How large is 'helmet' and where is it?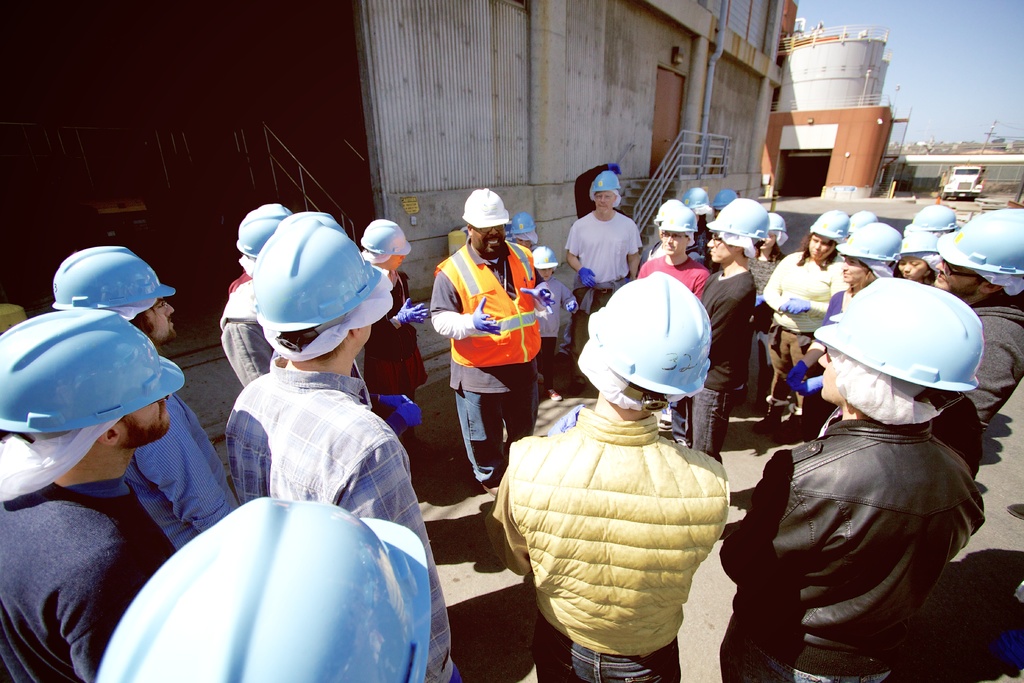
Bounding box: detection(531, 247, 559, 270).
